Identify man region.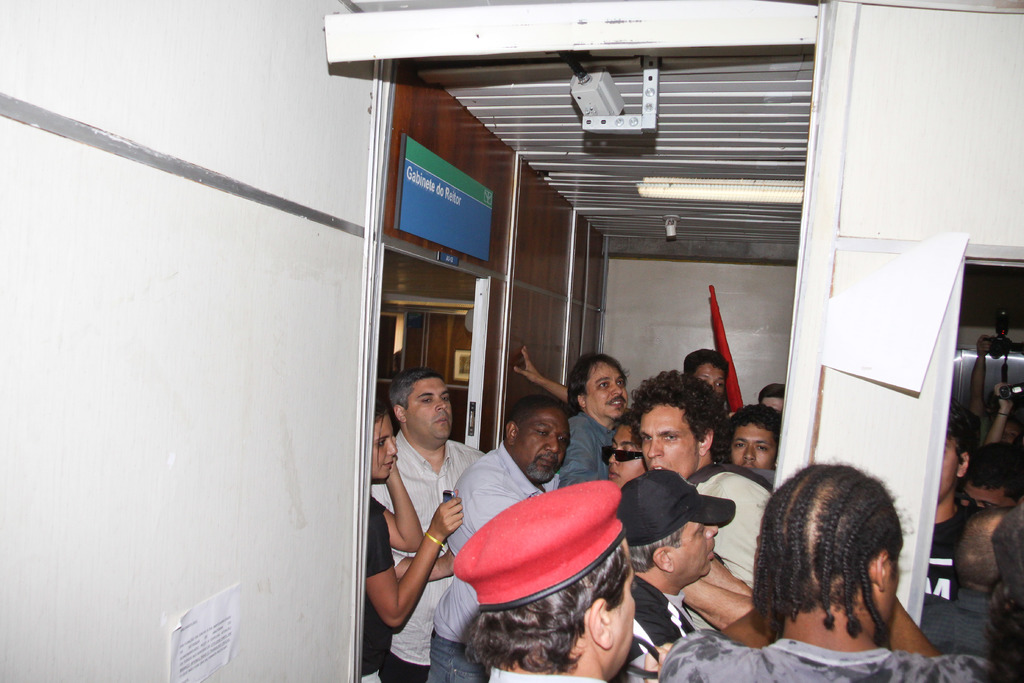
Region: 916/392/985/602.
